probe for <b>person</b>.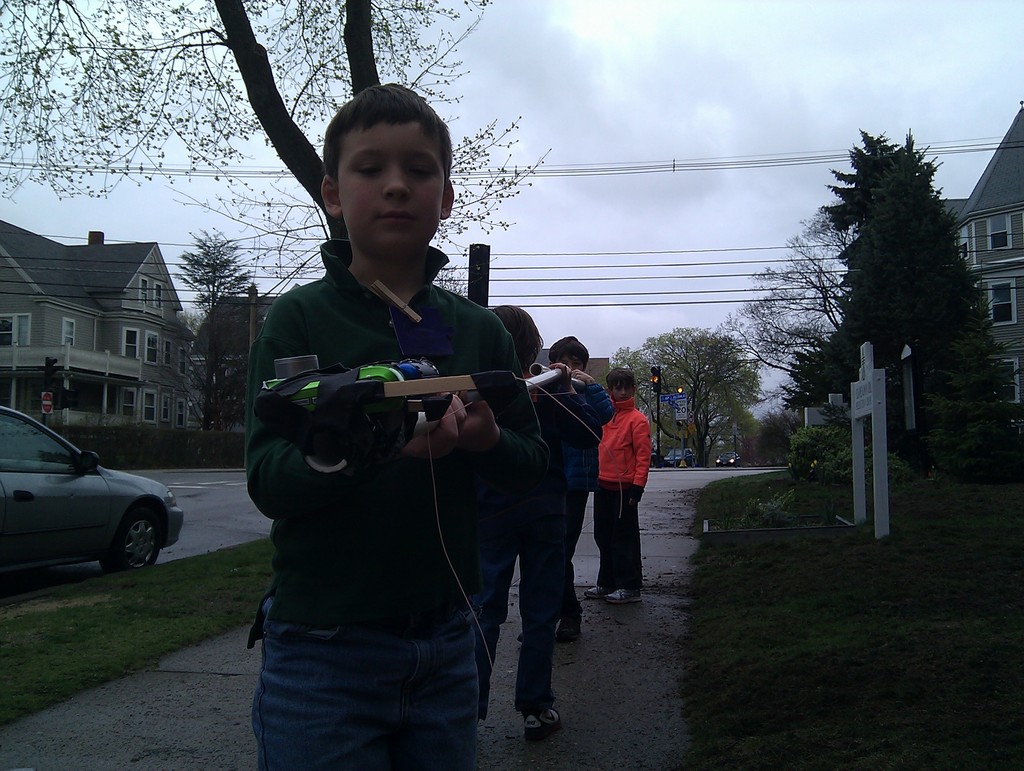
Probe result: bbox(586, 352, 662, 593).
